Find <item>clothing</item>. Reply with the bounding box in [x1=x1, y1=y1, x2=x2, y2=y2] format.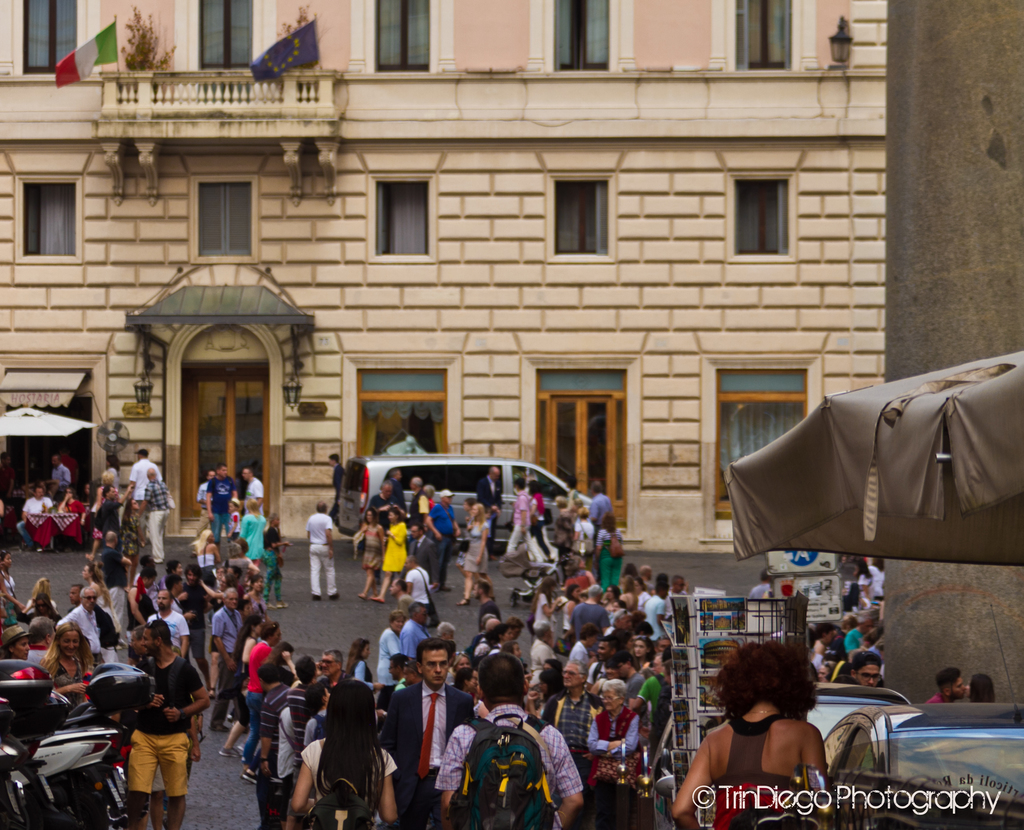
[x1=564, y1=558, x2=606, y2=599].
